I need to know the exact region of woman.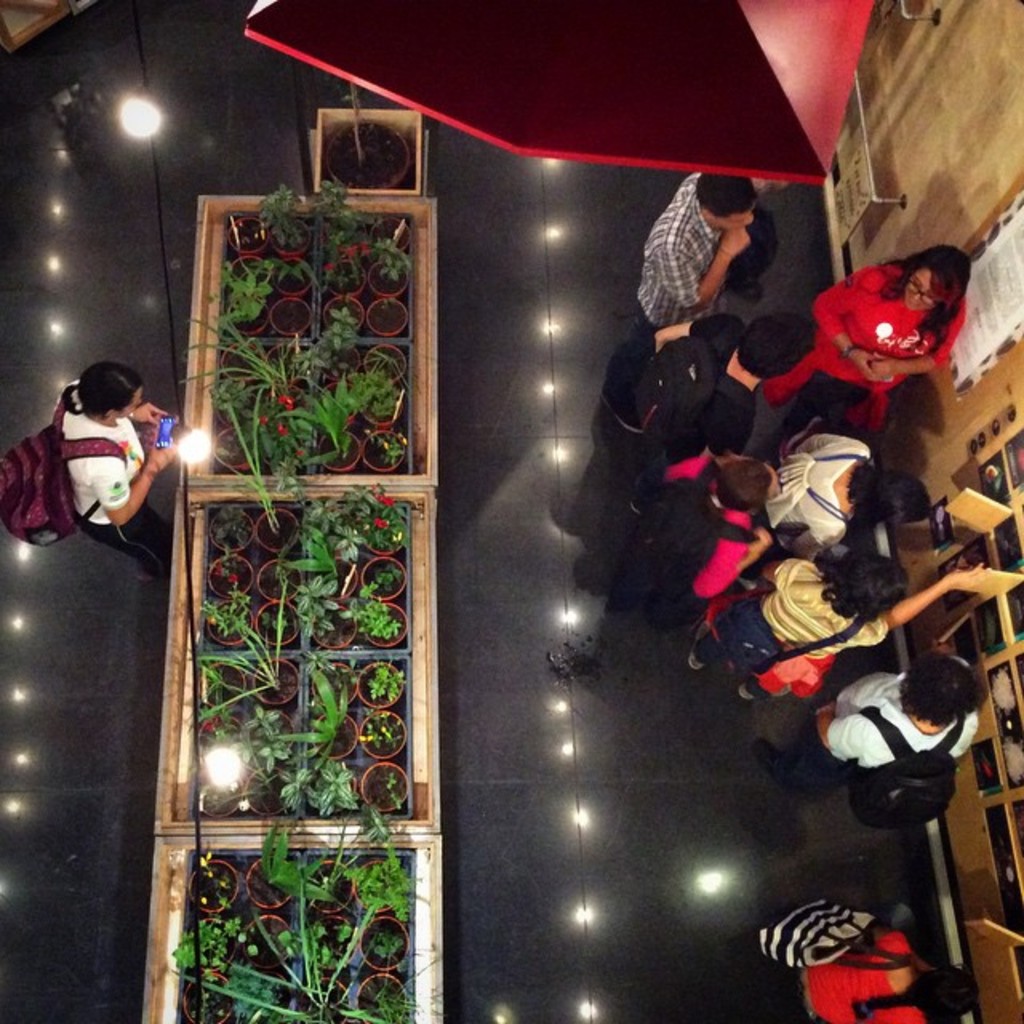
Region: bbox=[685, 541, 987, 718].
